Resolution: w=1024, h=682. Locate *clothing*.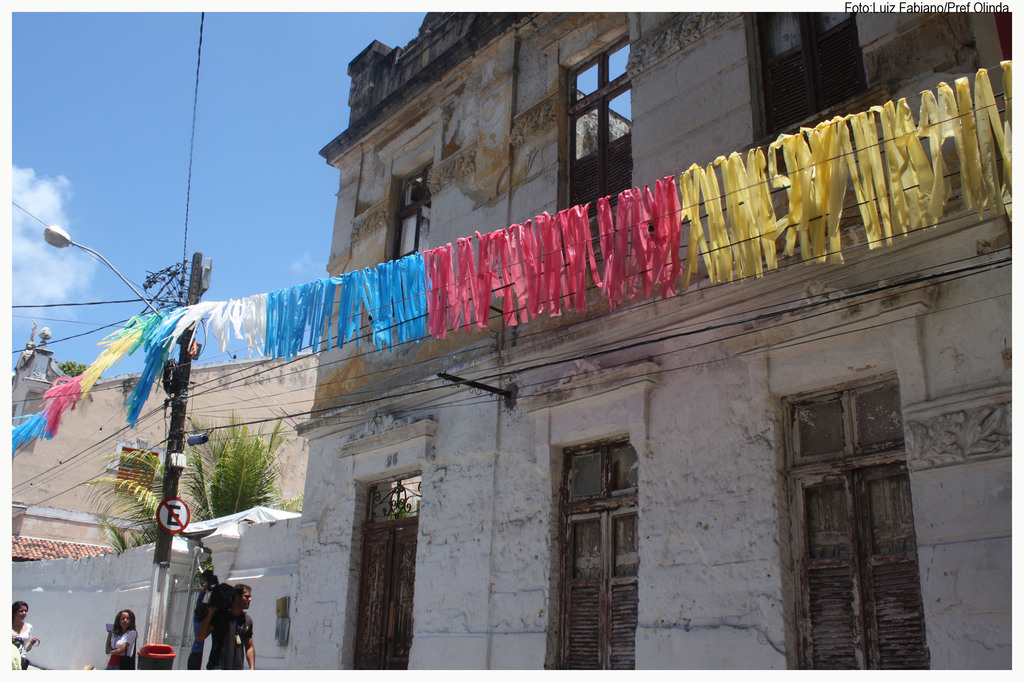
BBox(210, 608, 252, 672).
